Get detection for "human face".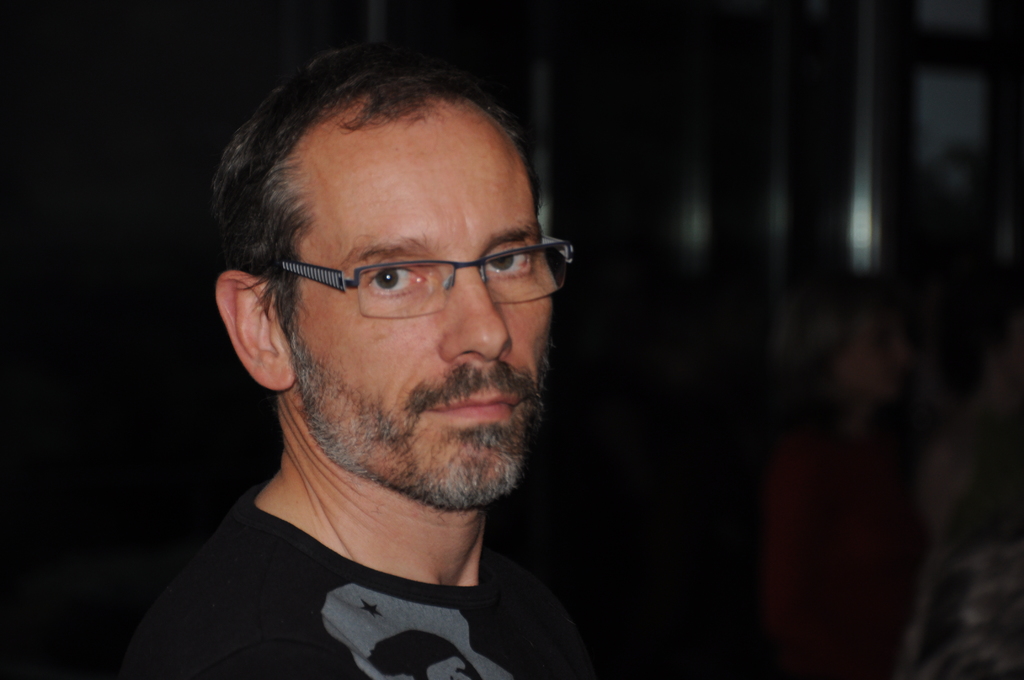
Detection: [304, 96, 575, 512].
